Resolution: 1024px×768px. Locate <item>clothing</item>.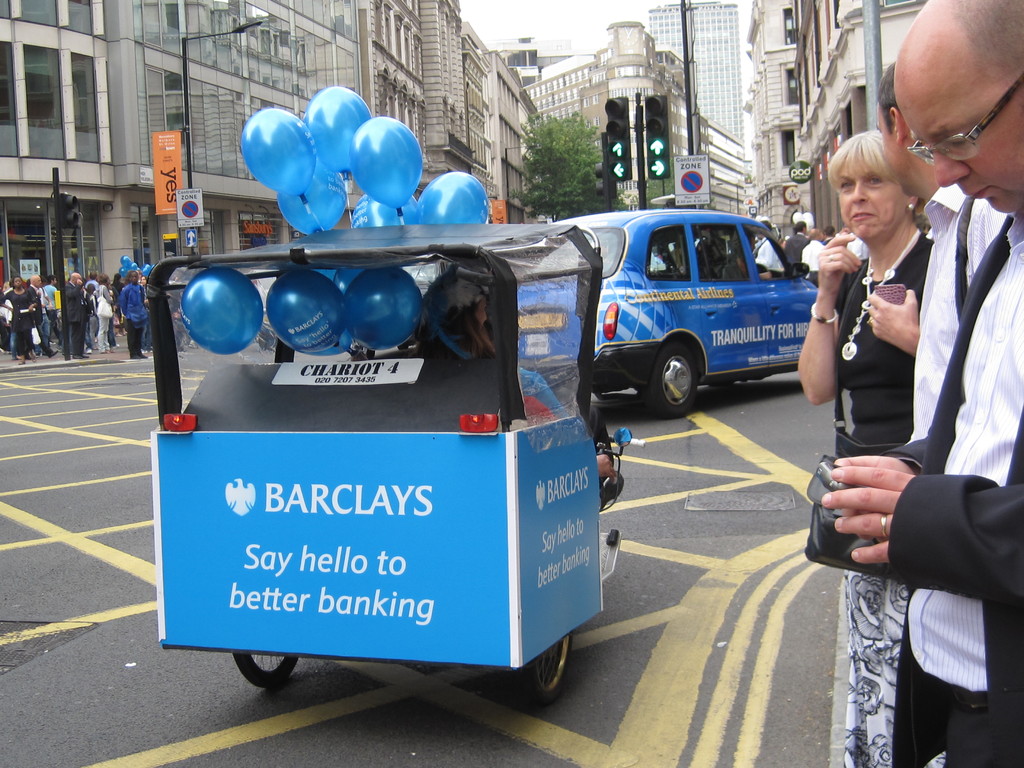
bbox(119, 283, 147, 349).
